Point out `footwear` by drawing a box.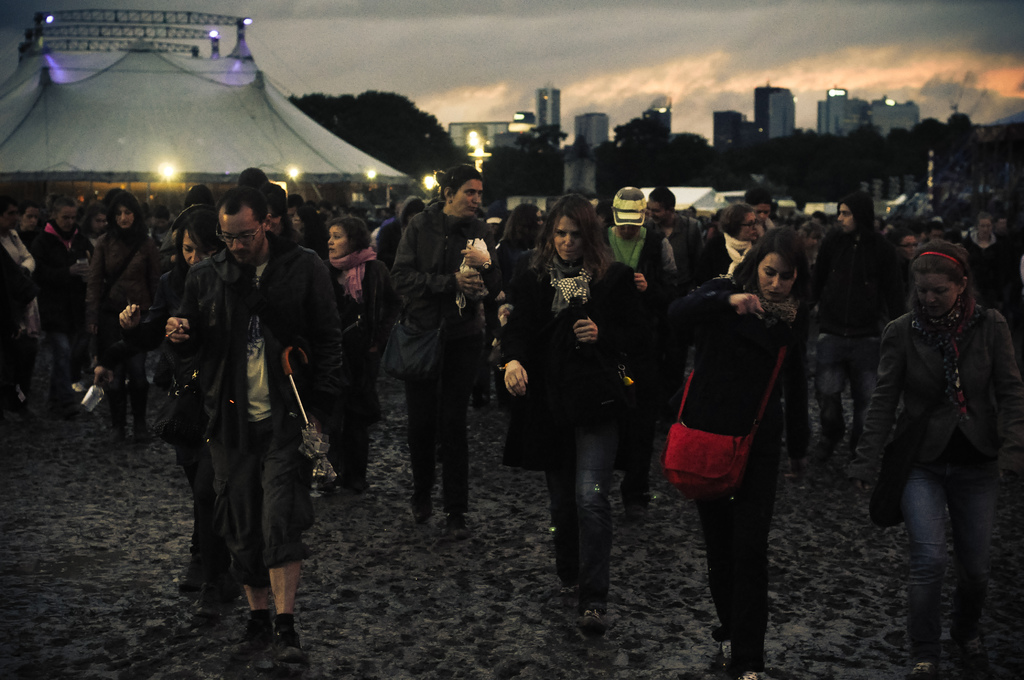
{"x1": 442, "y1": 514, "x2": 468, "y2": 540}.
